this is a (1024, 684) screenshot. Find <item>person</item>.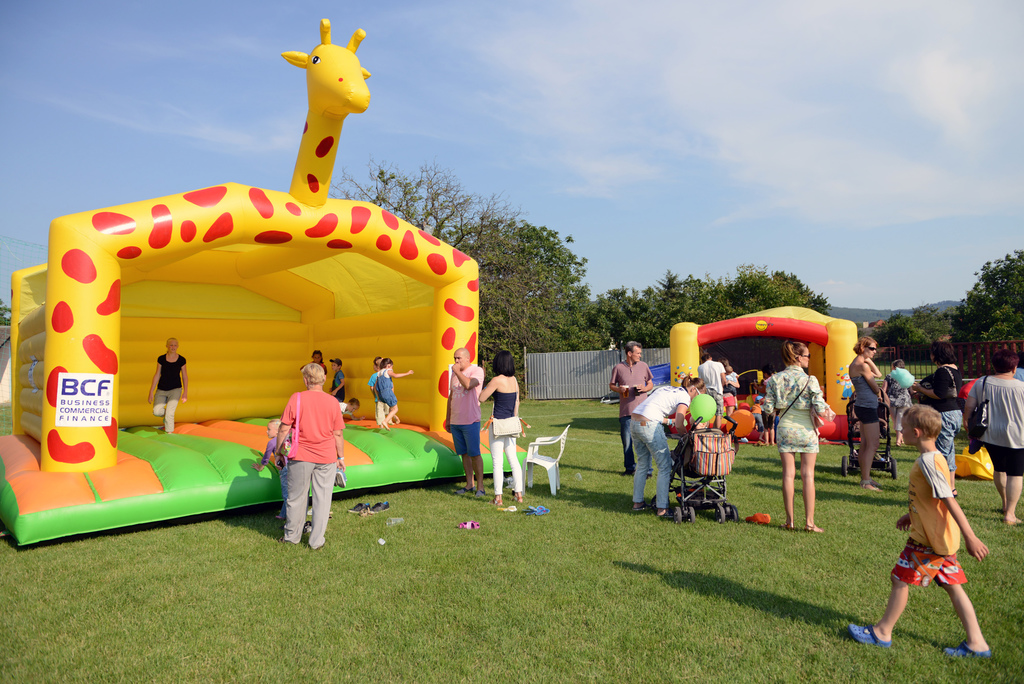
Bounding box: 255, 351, 338, 553.
